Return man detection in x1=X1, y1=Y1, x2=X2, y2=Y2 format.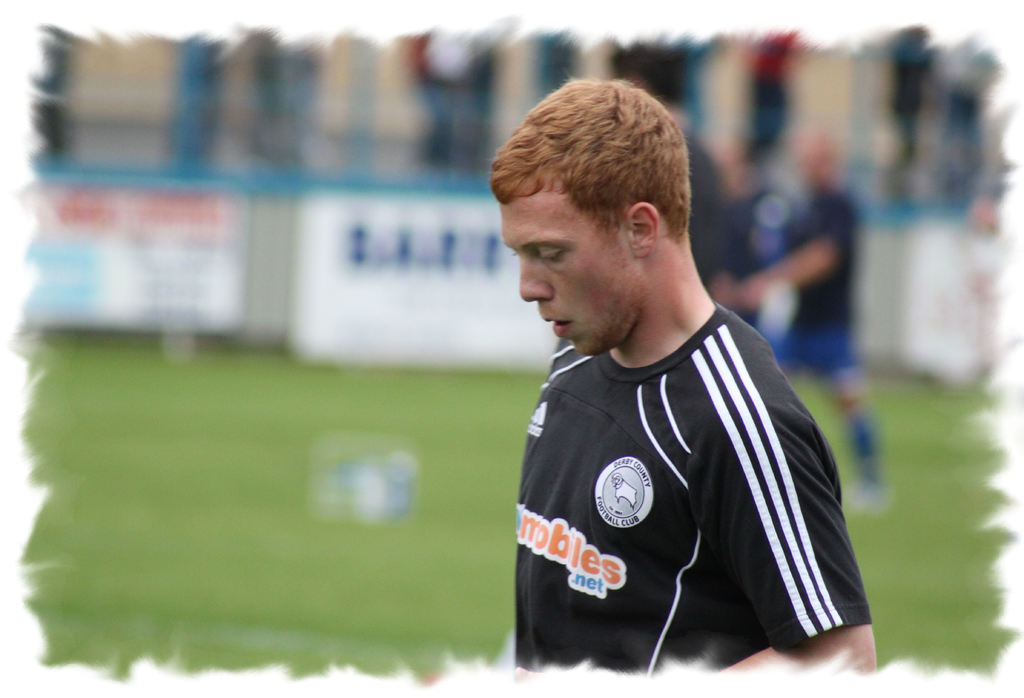
x1=771, y1=115, x2=890, y2=517.
